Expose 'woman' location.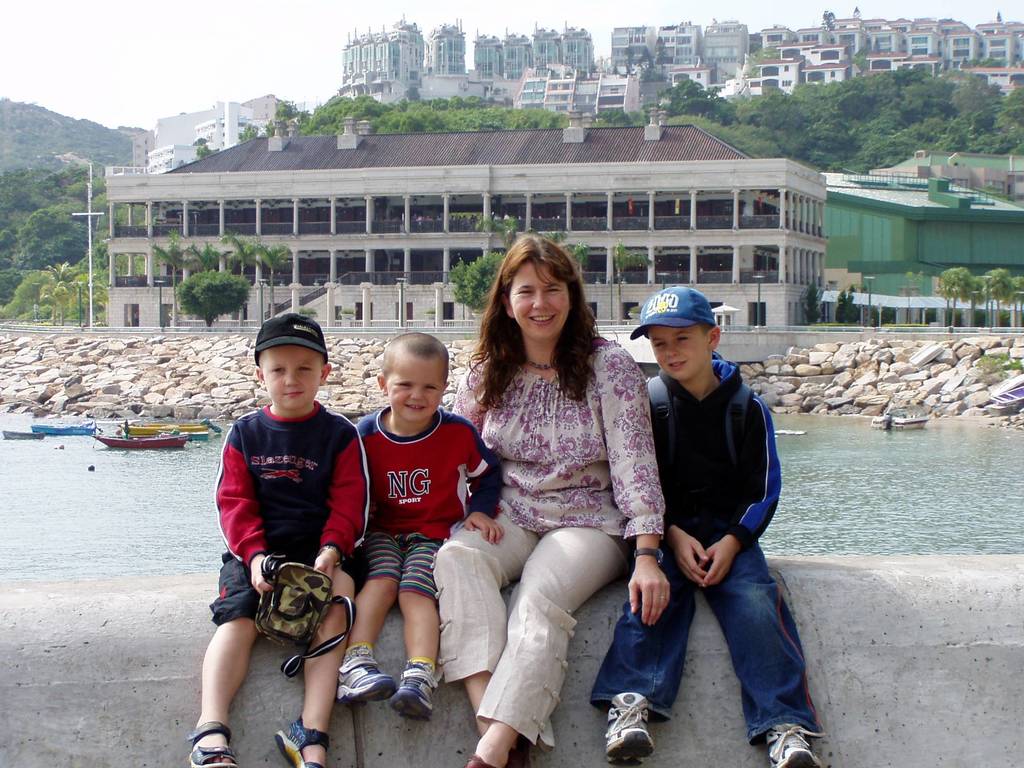
Exposed at (x1=456, y1=234, x2=666, y2=759).
